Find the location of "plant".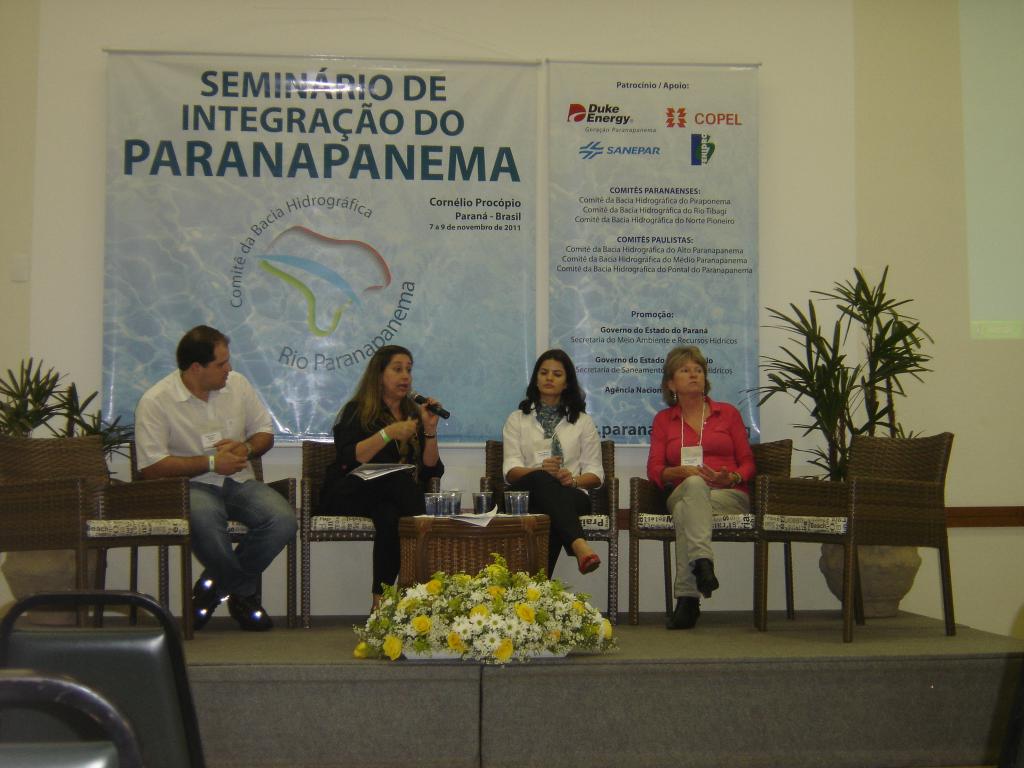
Location: [749, 237, 957, 507].
